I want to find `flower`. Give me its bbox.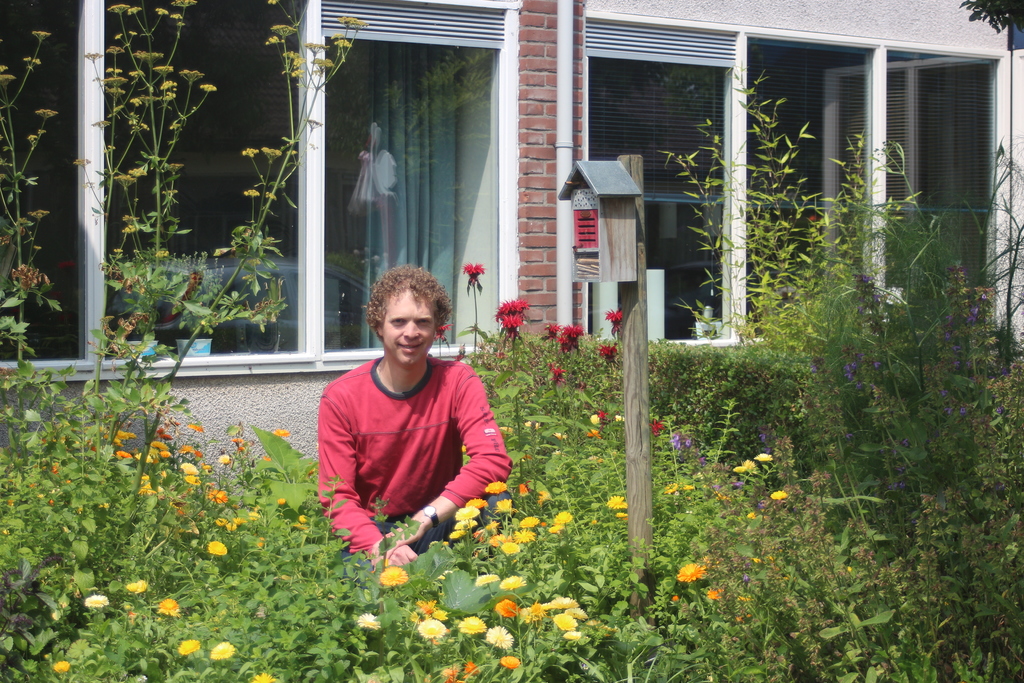
bbox(209, 488, 232, 507).
